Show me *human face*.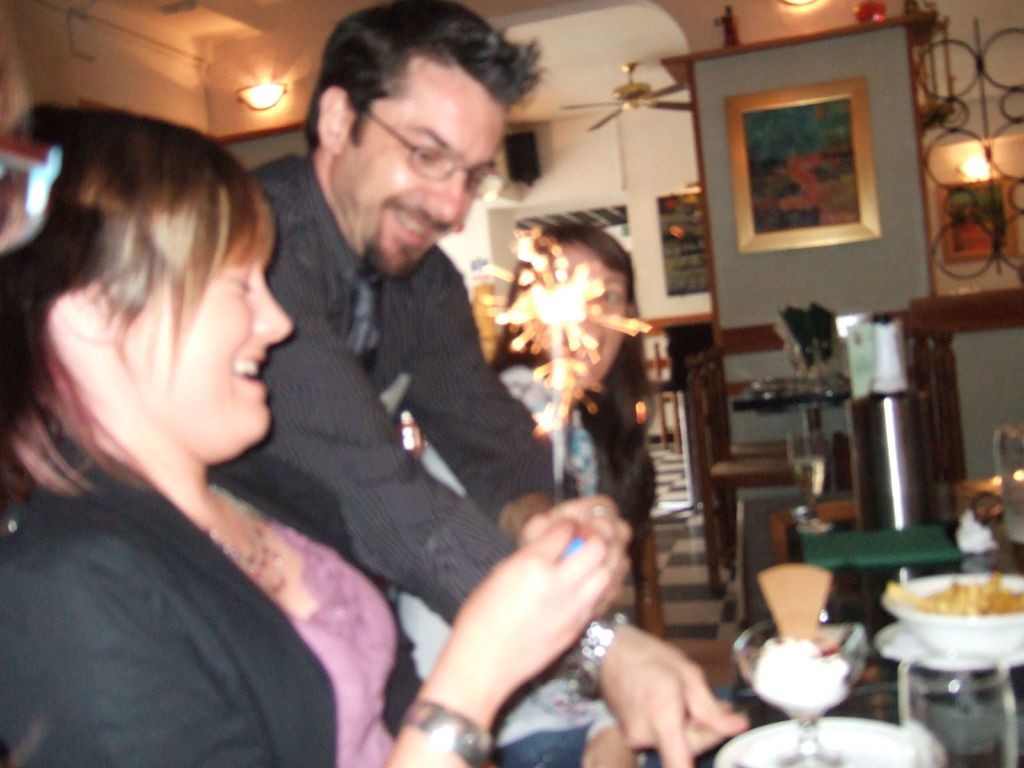
*human face* is here: (117, 244, 292, 467).
